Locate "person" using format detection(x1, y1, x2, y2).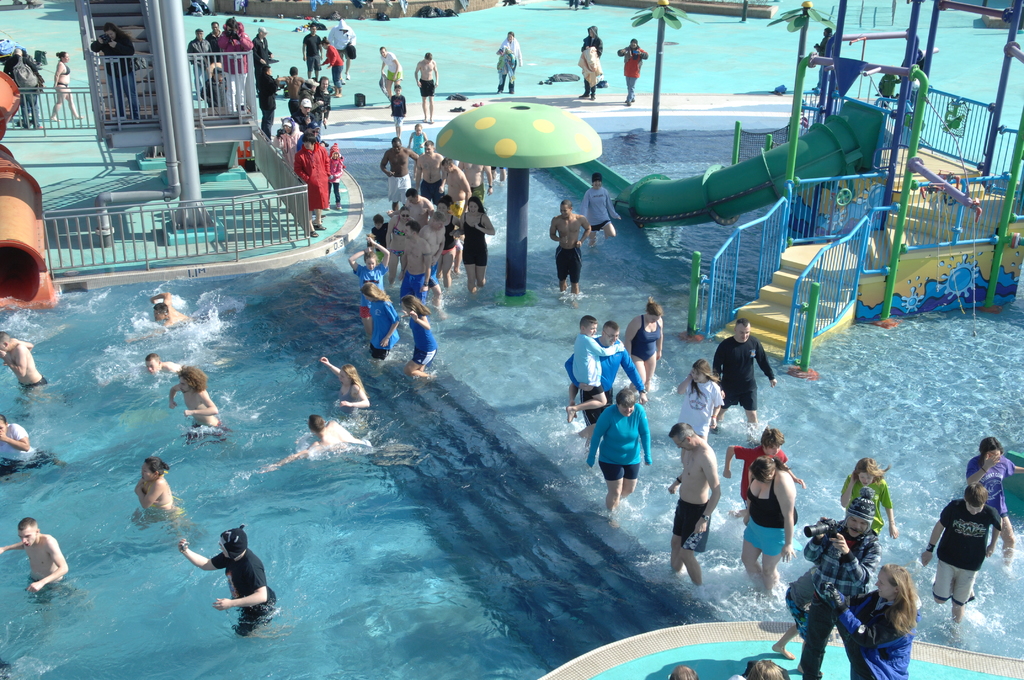
detection(365, 284, 404, 362).
